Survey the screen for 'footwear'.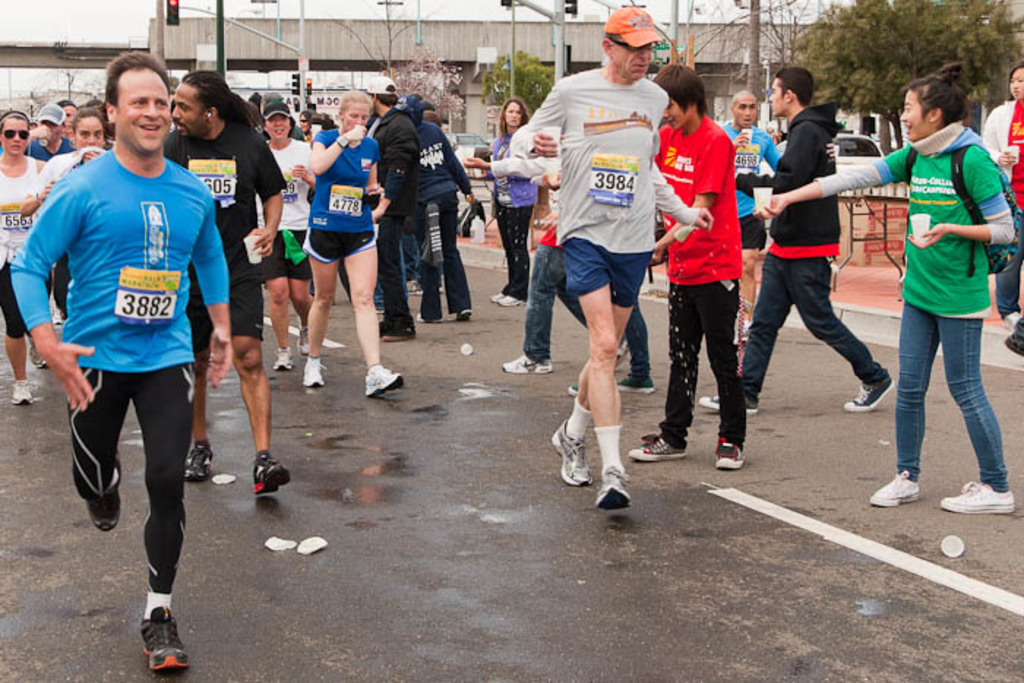
Survey found: [x1=187, y1=442, x2=215, y2=478].
